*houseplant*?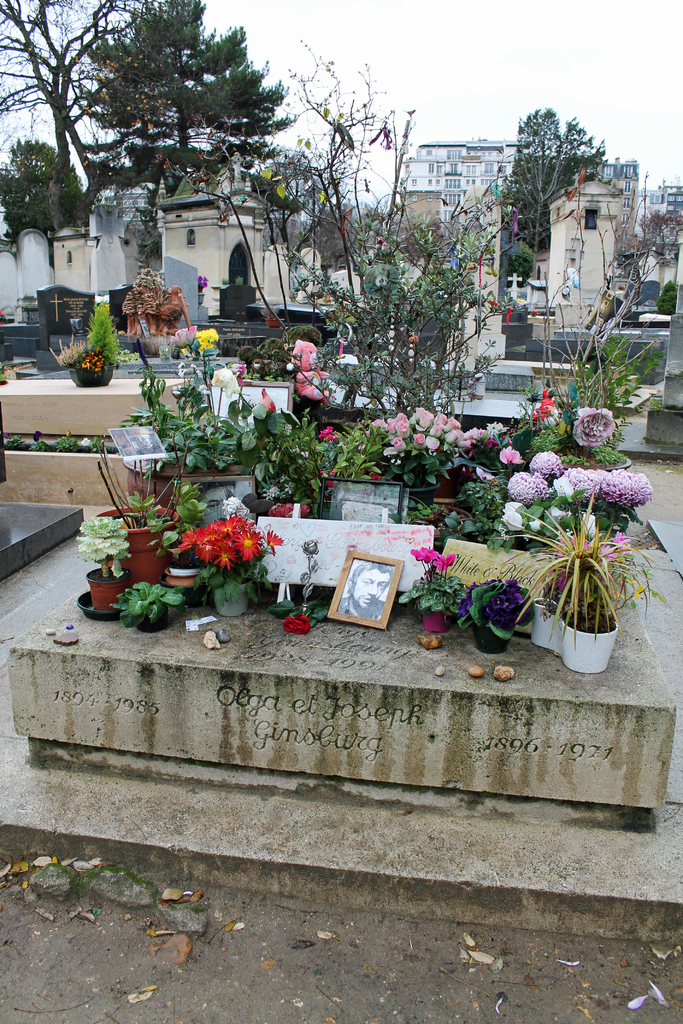
x1=107, y1=348, x2=207, y2=506
